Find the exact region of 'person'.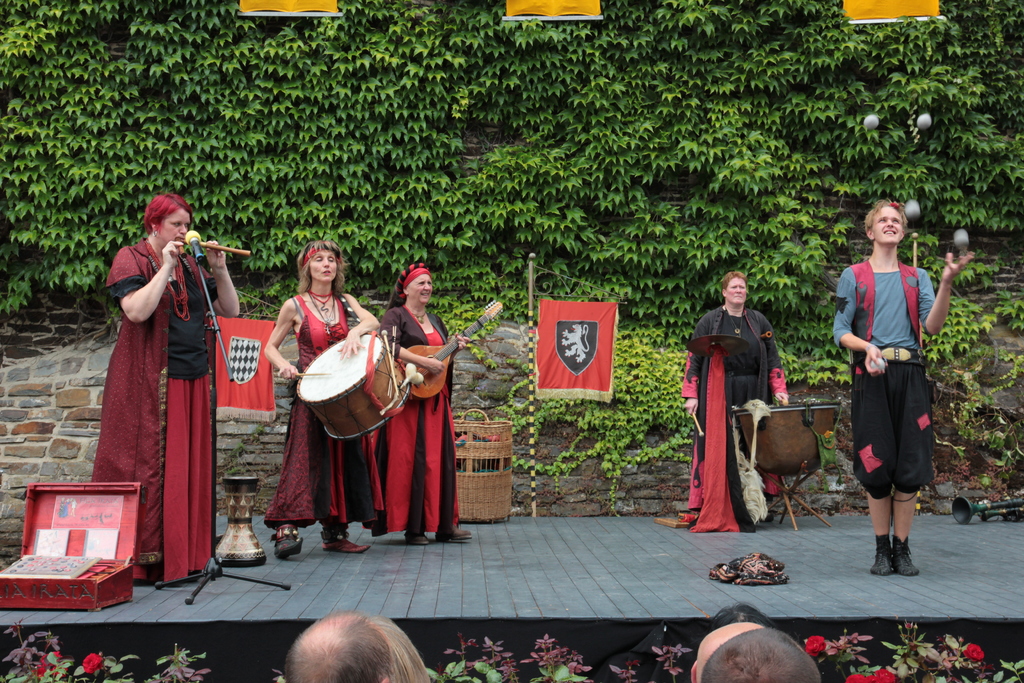
Exact region: 835 202 976 578.
